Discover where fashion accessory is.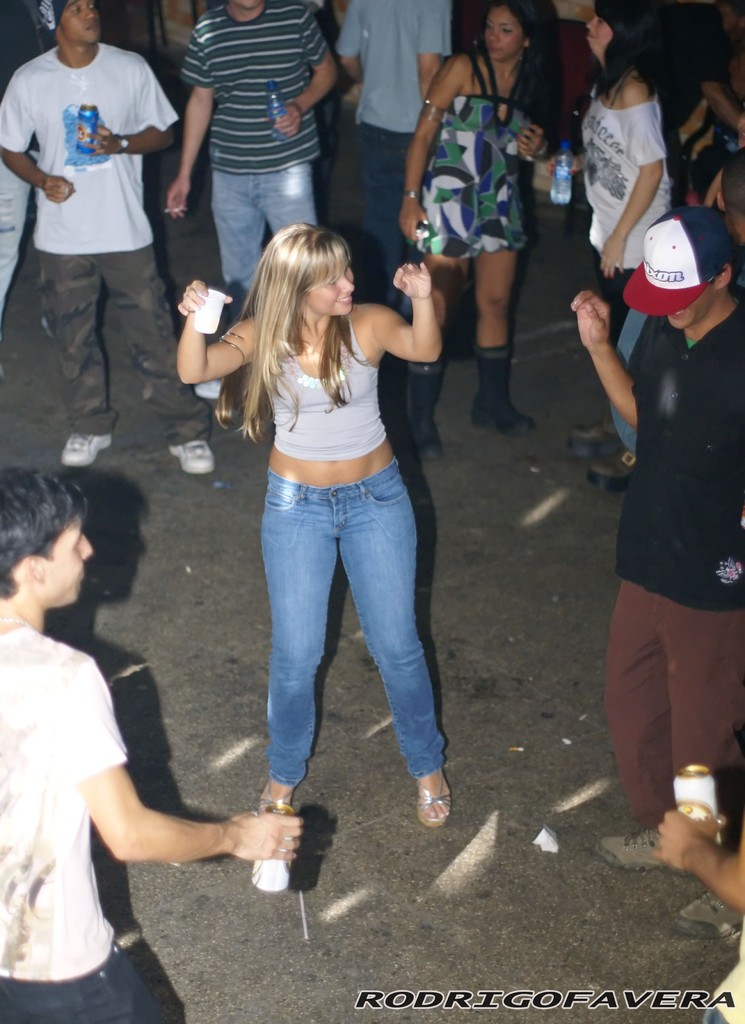
Discovered at {"left": 171, "top": 436, "right": 218, "bottom": 476}.
